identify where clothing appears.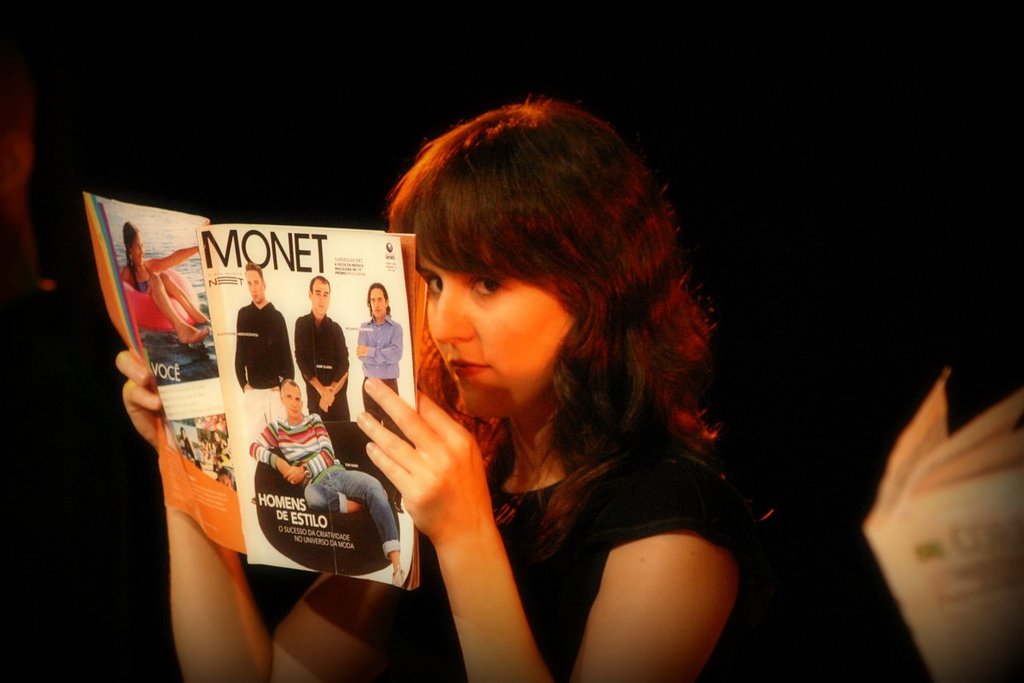
Appears at (left=134, top=265, right=151, bottom=291).
